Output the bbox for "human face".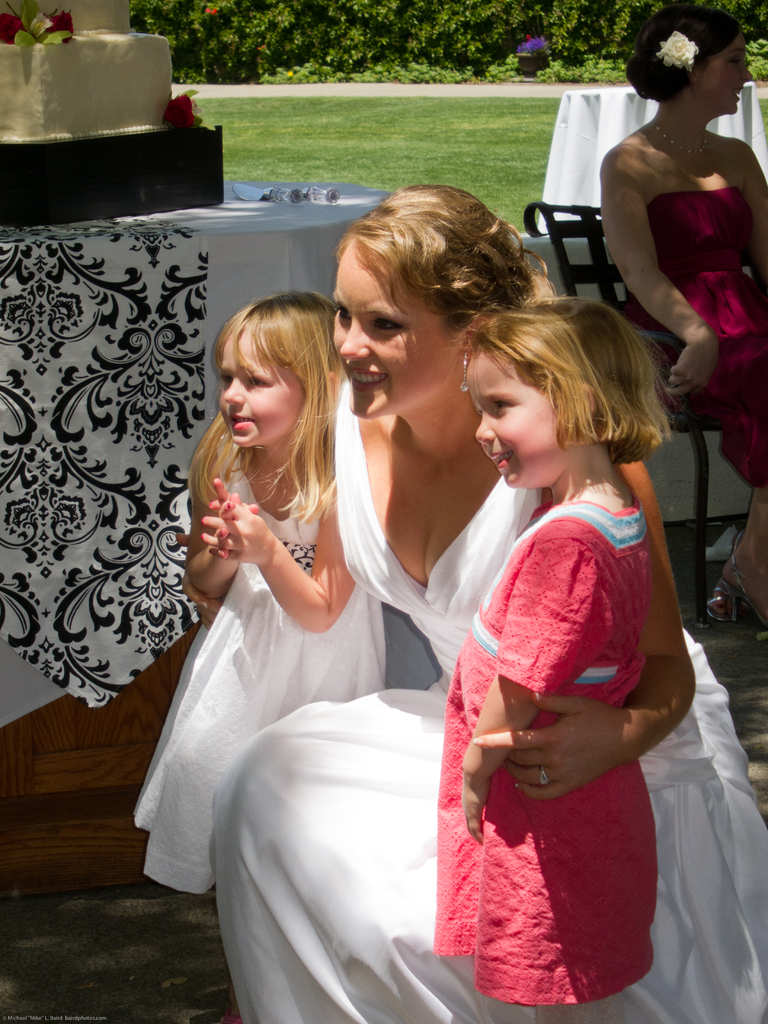
l=466, t=333, r=570, b=484.
